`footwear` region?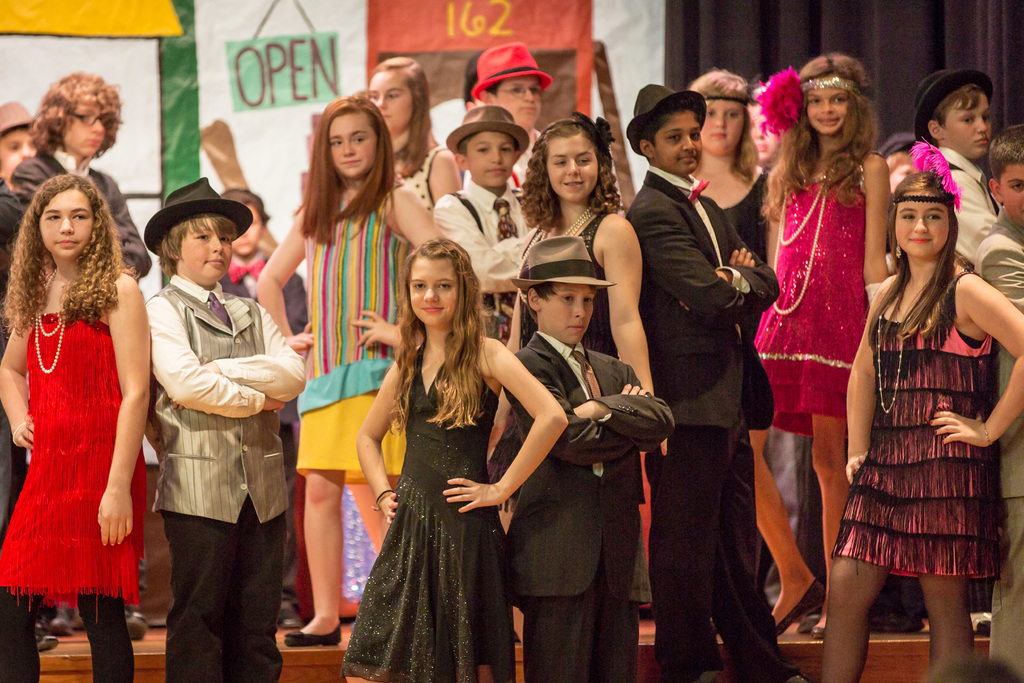
[x1=54, y1=604, x2=73, y2=635]
